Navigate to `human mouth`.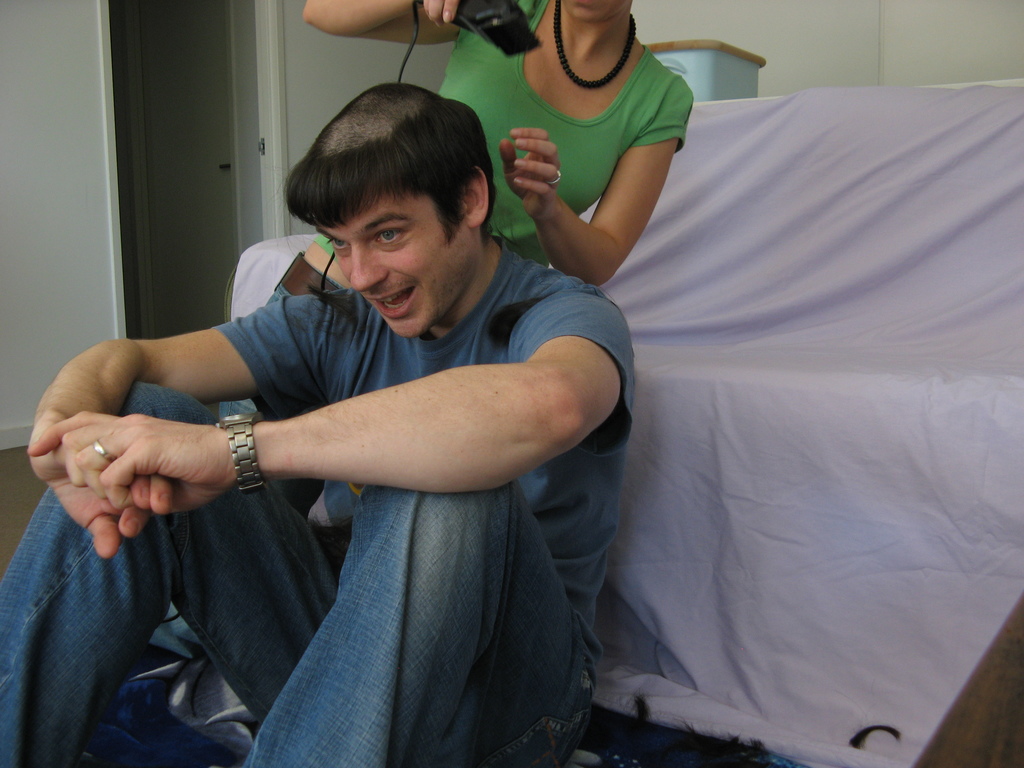
Navigation target: detection(363, 280, 420, 320).
